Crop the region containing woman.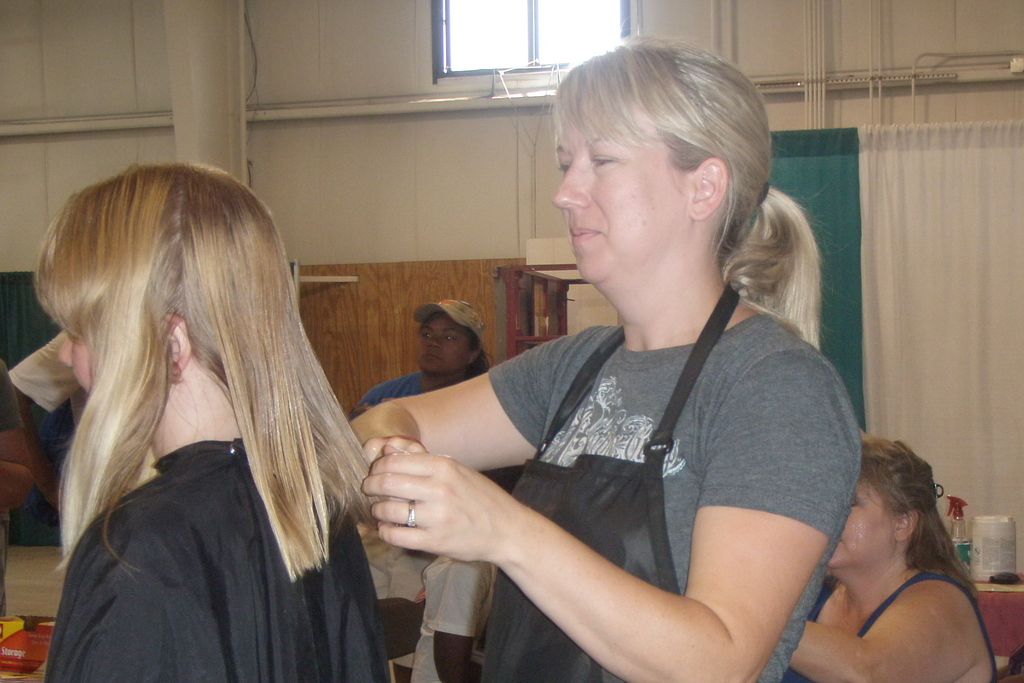
Crop region: crop(0, 181, 431, 682).
